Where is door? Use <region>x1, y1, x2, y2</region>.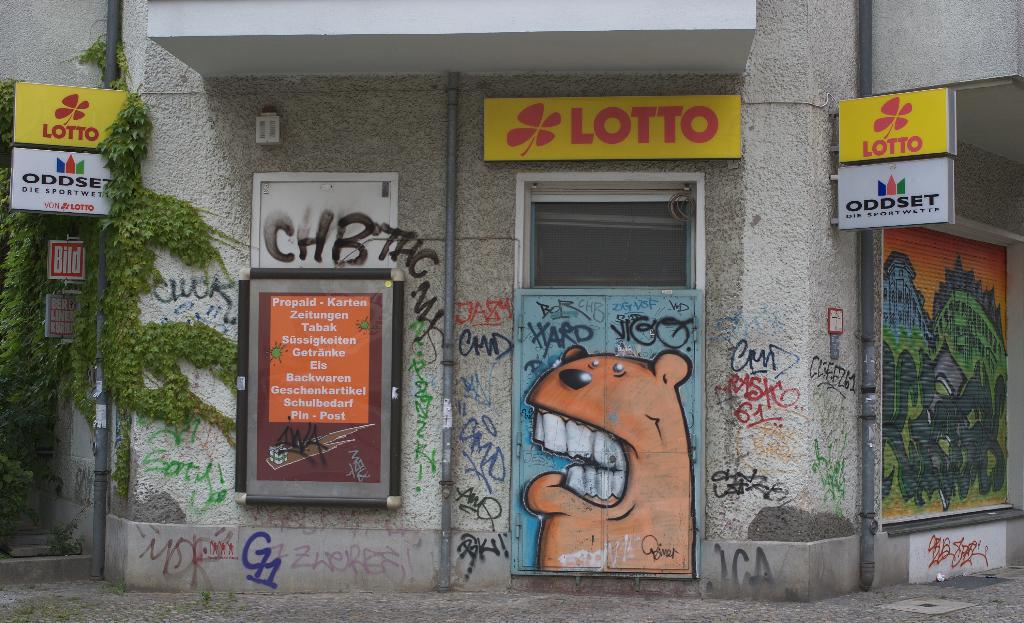
<region>519, 296, 693, 570</region>.
